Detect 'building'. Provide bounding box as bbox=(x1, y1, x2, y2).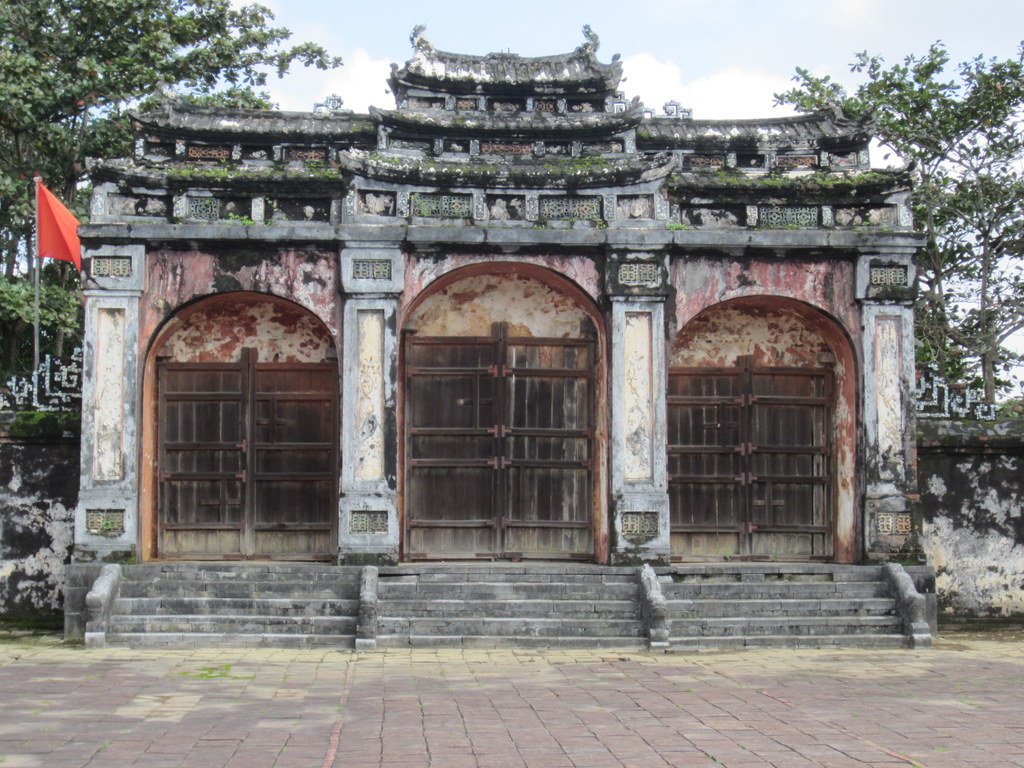
bbox=(43, 12, 949, 657).
